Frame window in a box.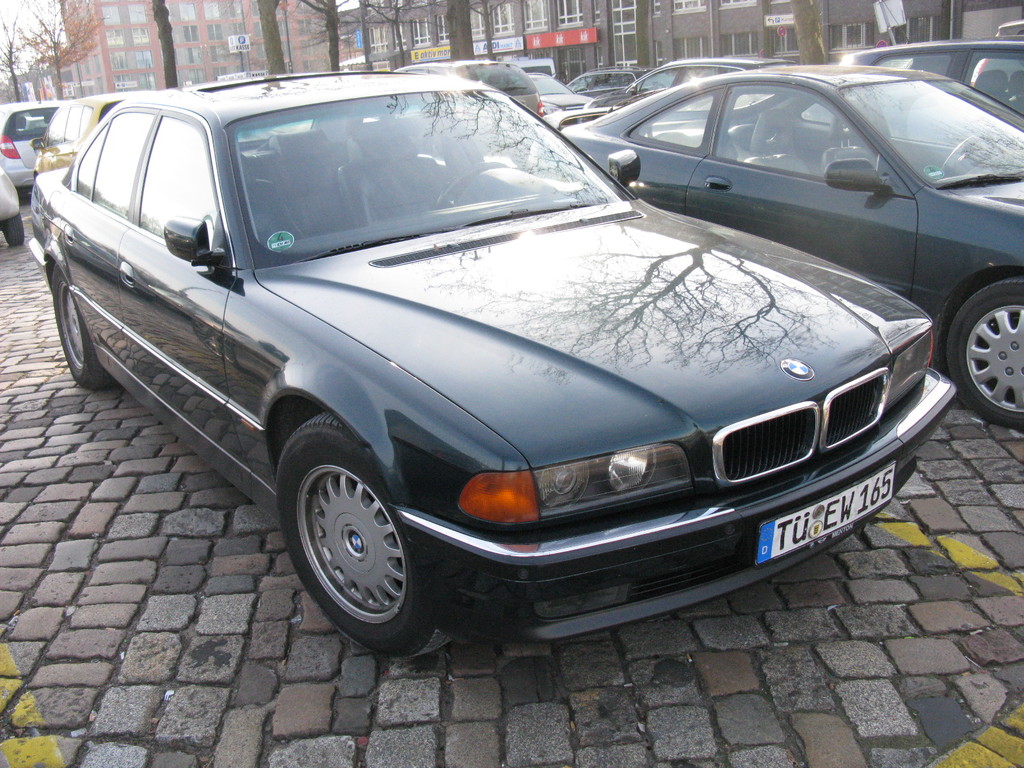
<region>826, 20, 868, 52</region>.
